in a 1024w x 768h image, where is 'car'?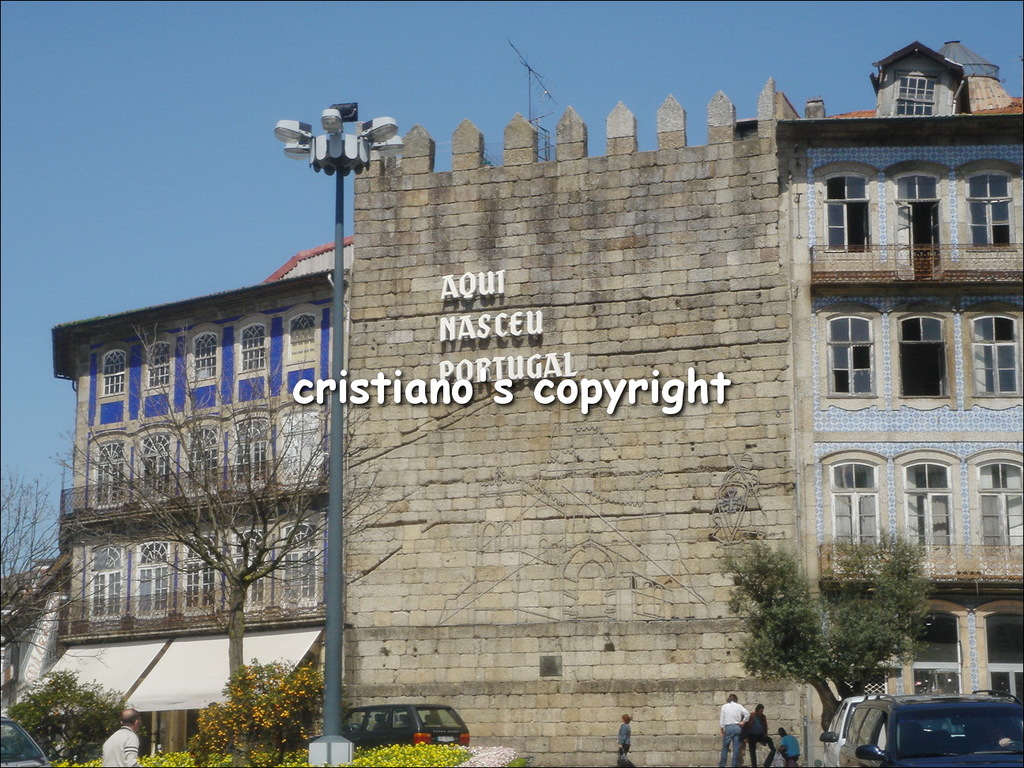
(345, 701, 471, 753).
